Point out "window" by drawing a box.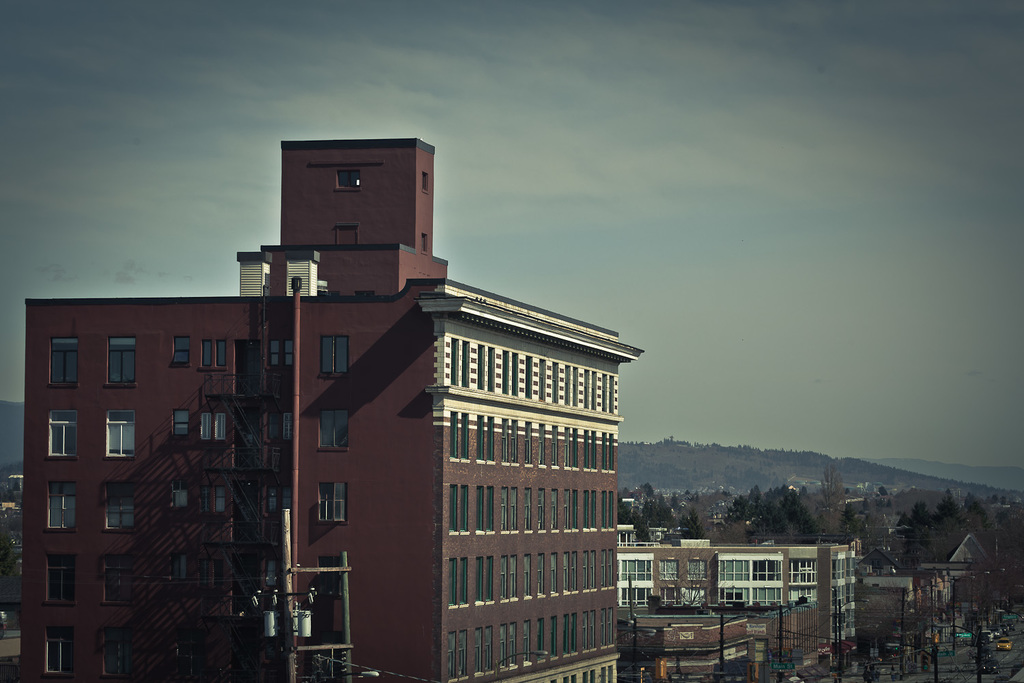
left=266, top=340, right=295, bottom=373.
